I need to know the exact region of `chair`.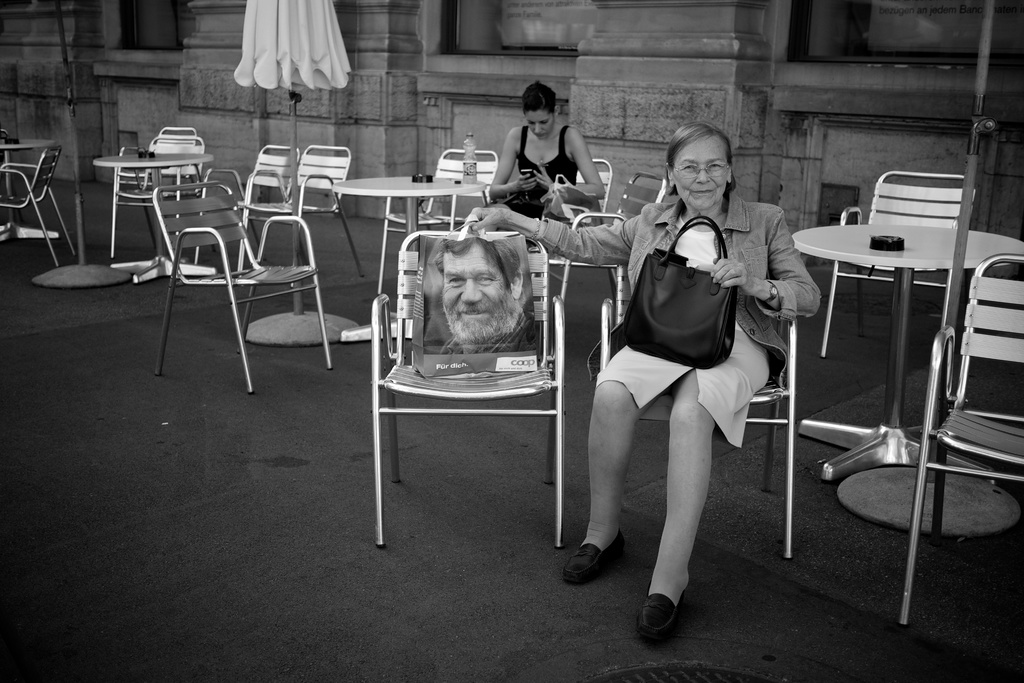
Region: bbox=[601, 259, 794, 562].
